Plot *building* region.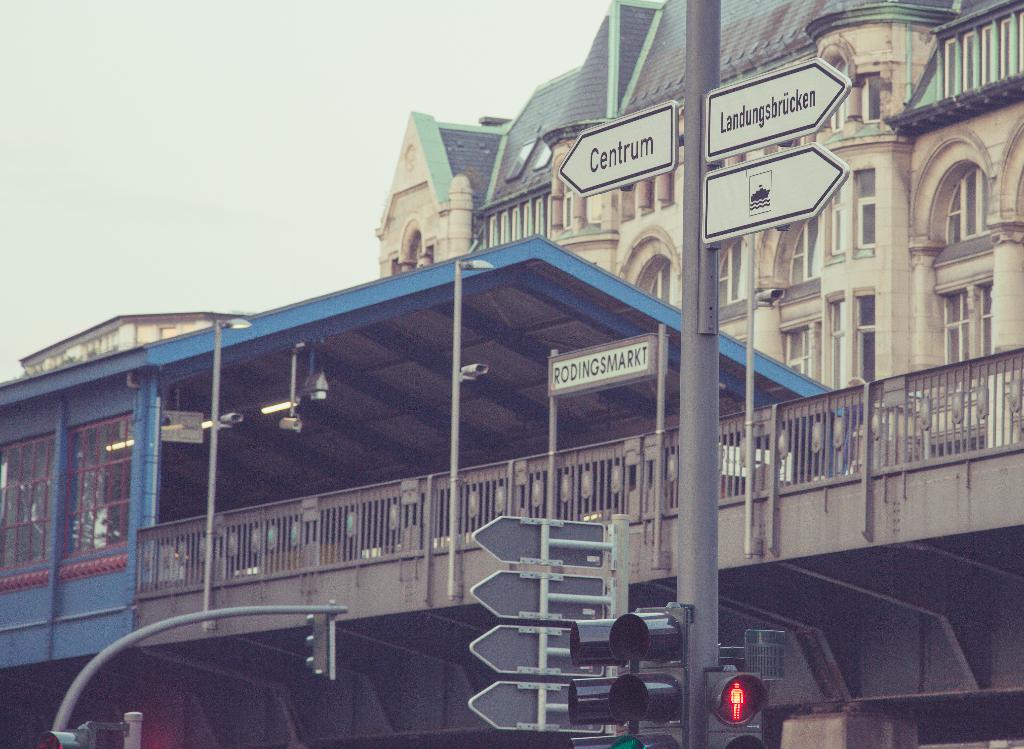
Plotted at (368, 0, 1023, 484).
